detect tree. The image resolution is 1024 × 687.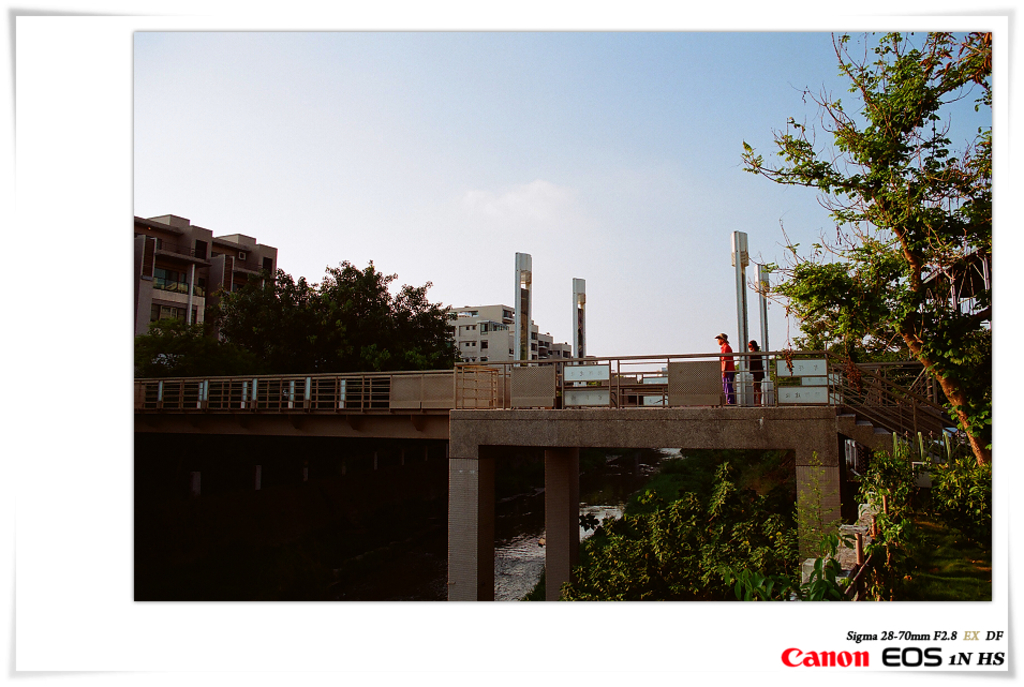
562 459 791 601.
